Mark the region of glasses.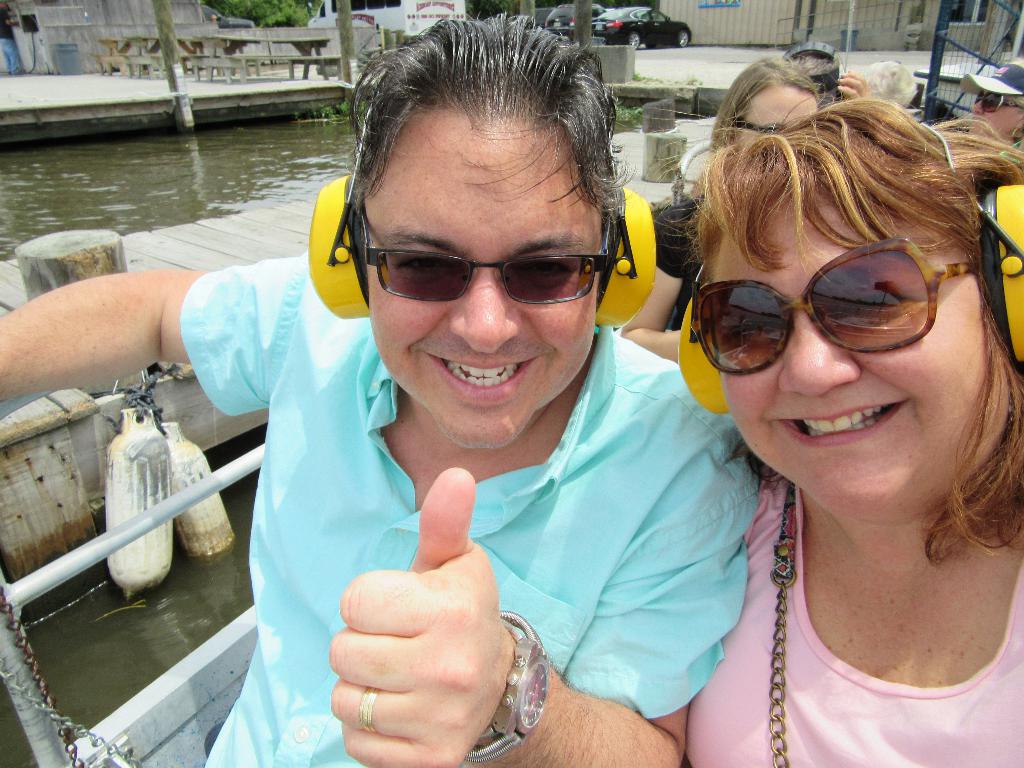
Region: detection(966, 88, 1023, 114).
